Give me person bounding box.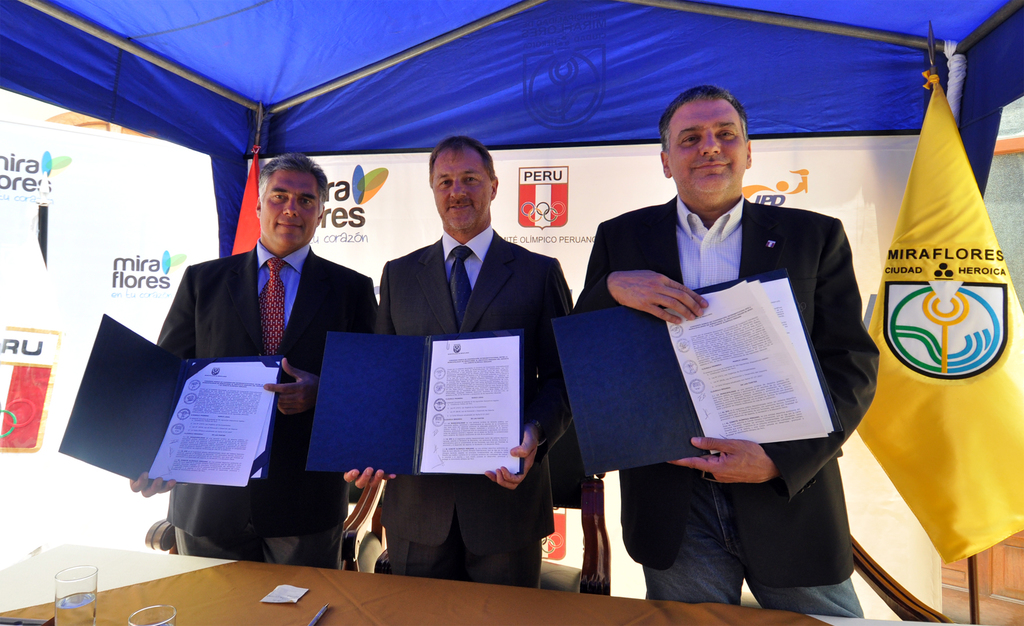
locate(345, 135, 575, 592).
